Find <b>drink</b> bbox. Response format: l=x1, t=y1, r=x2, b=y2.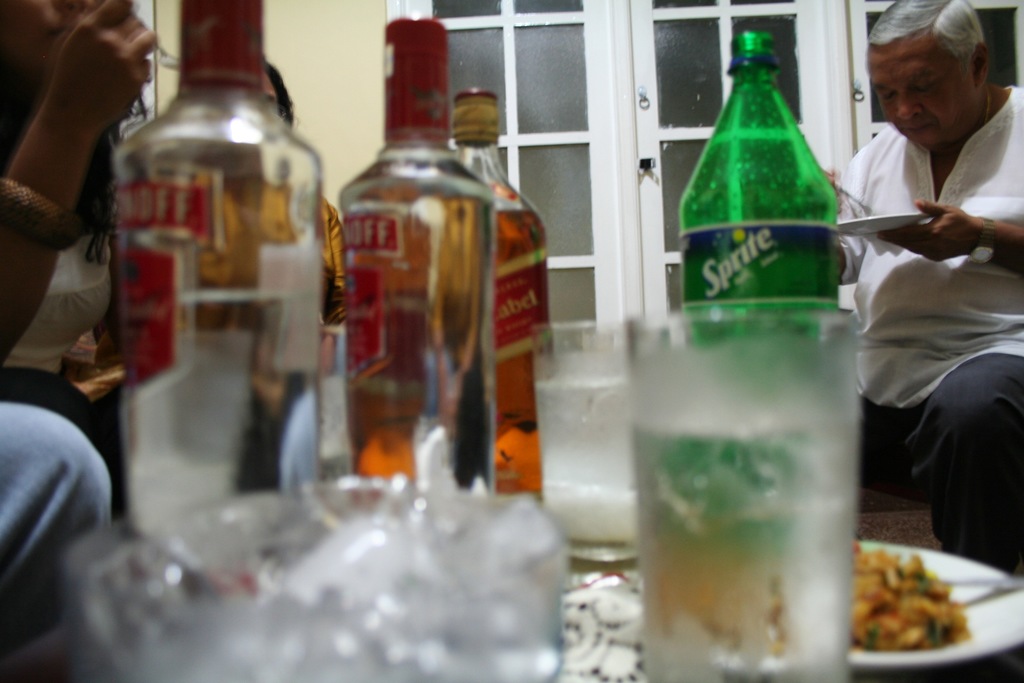
l=626, t=305, r=865, b=682.
